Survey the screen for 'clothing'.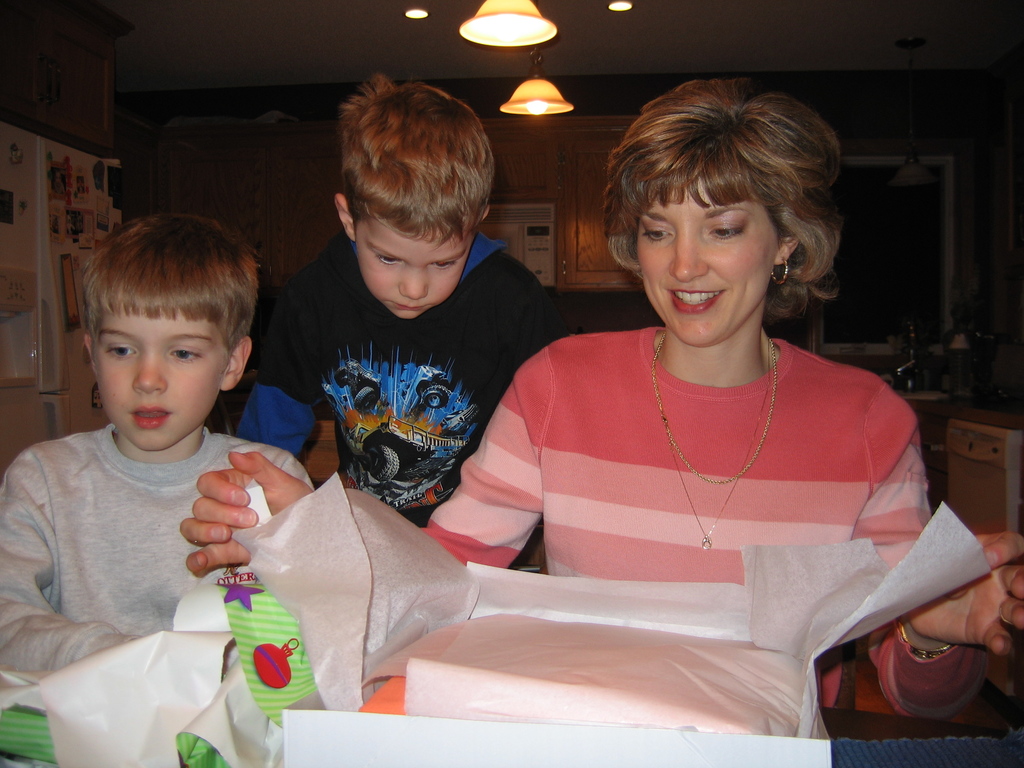
Survey found: rect(227, 225, 571, 535).
